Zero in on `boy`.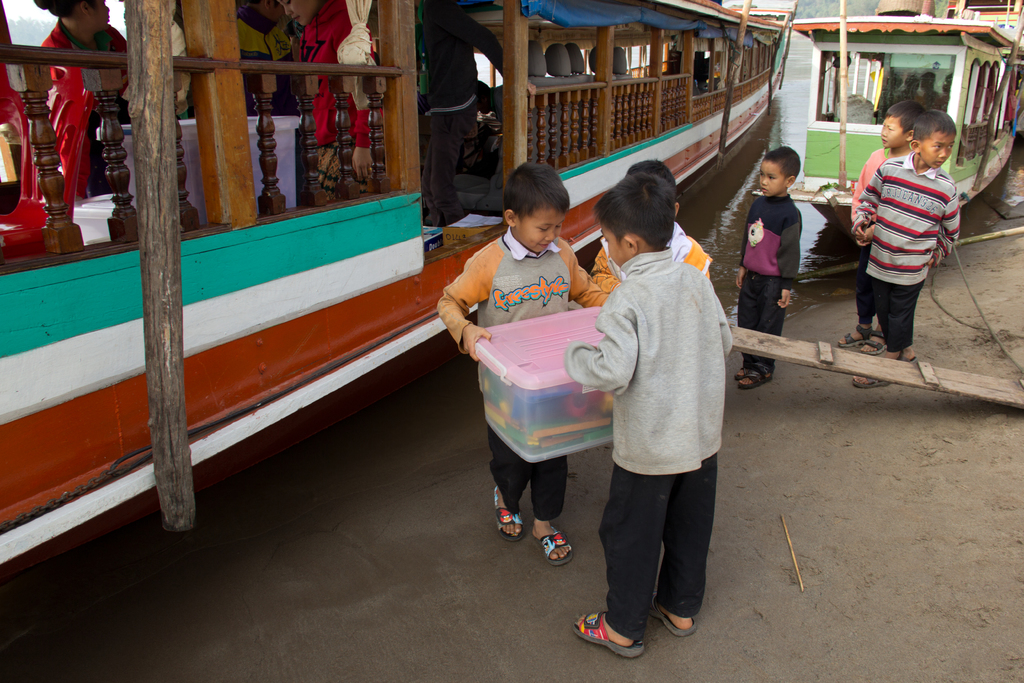
Zeroed in: x1=435 y1=165 x2=607 y2=565.
